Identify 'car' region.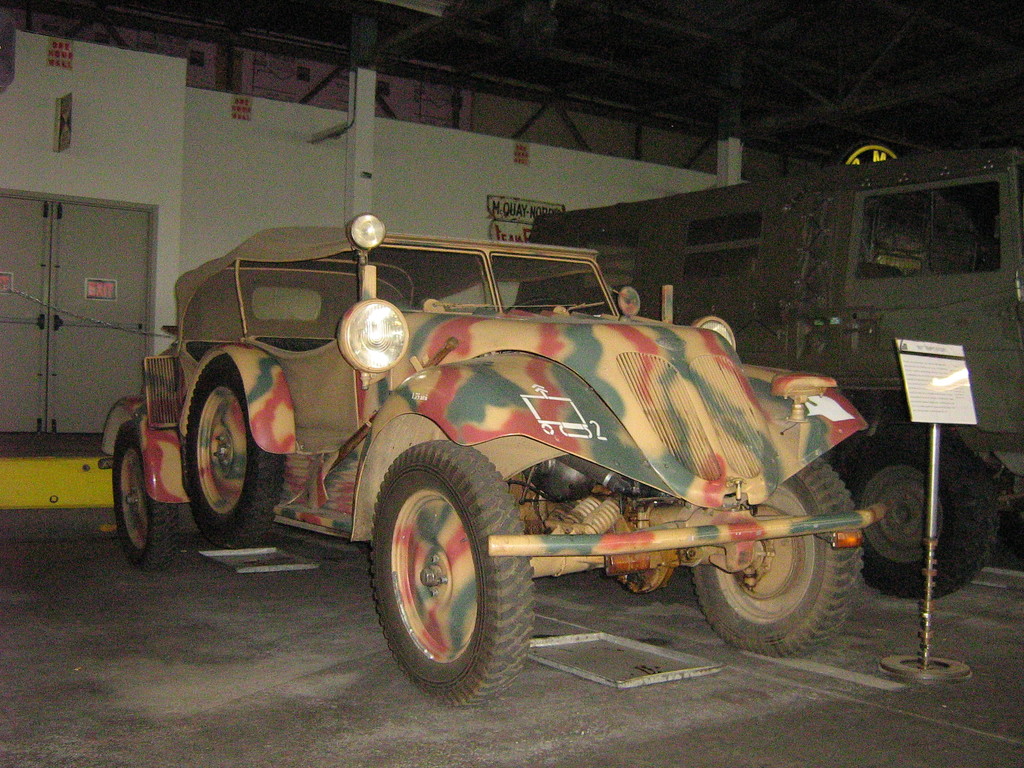
Region: [106, 207, 897, 703].
